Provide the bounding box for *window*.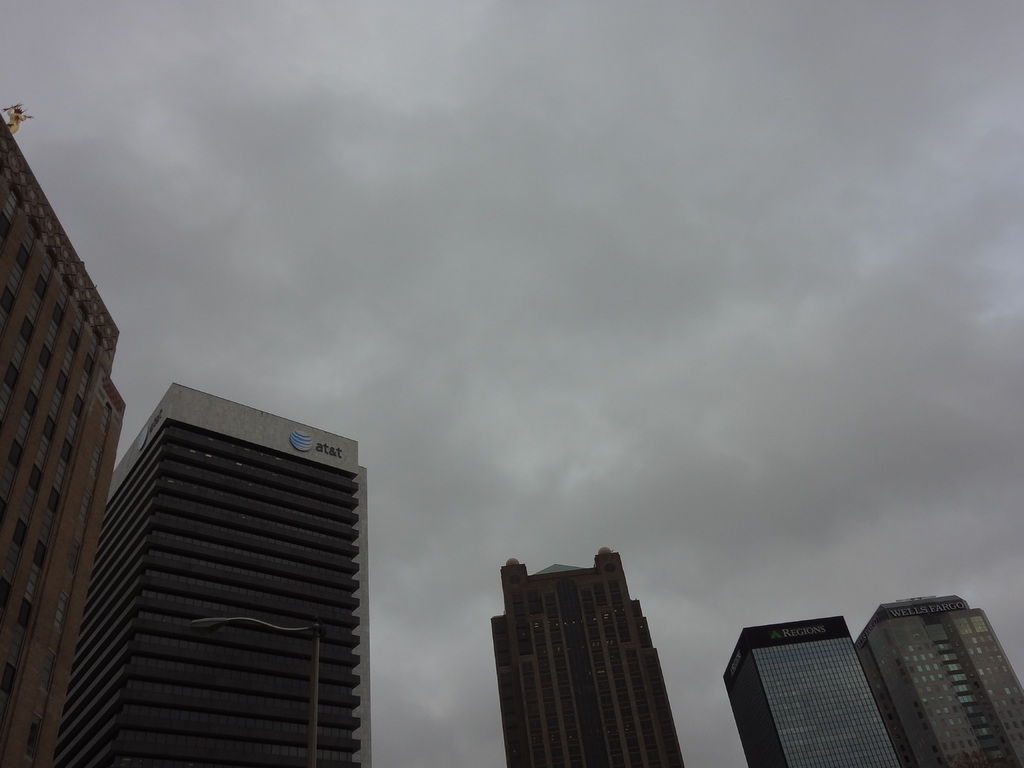
<box>31,540,45,567</box>.
